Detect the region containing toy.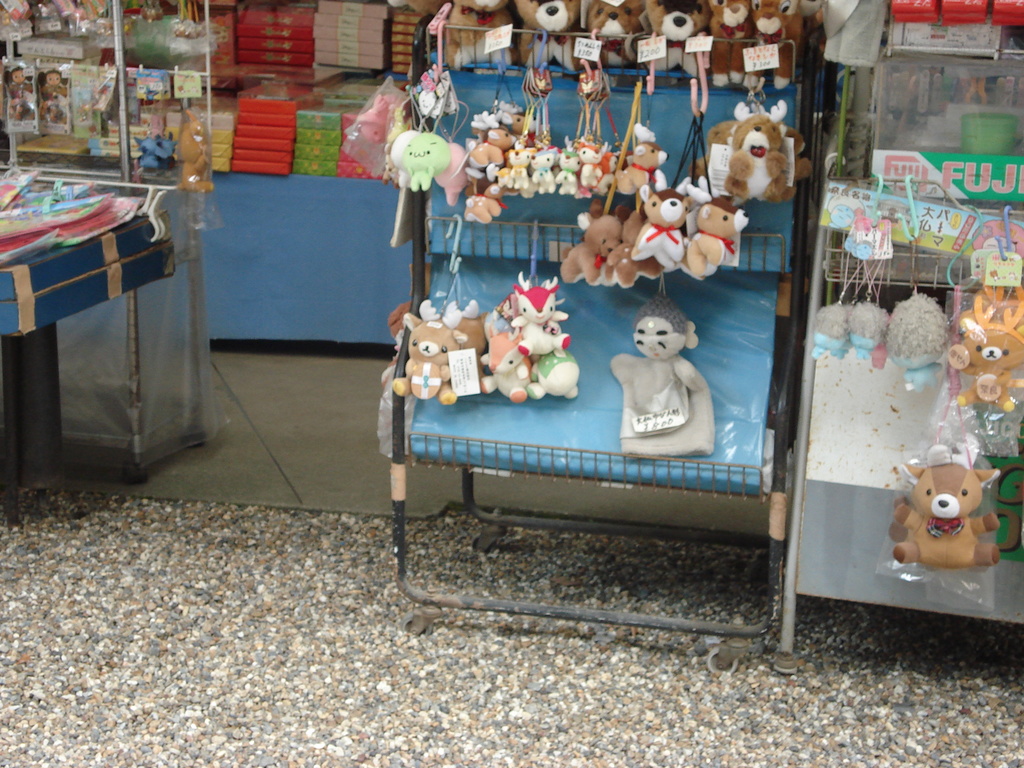
[688,109,742,189].
